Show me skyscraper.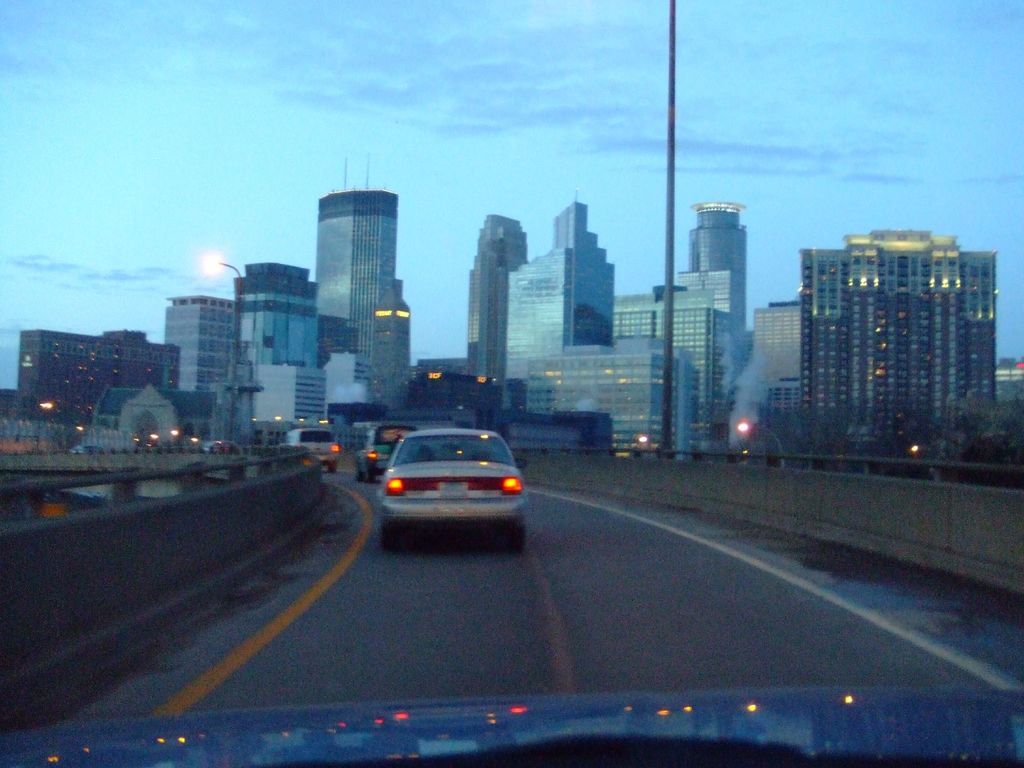
skyscraper is here: {"x1": 507, "y1": 198, "x2": 613, "y2": 400}.
